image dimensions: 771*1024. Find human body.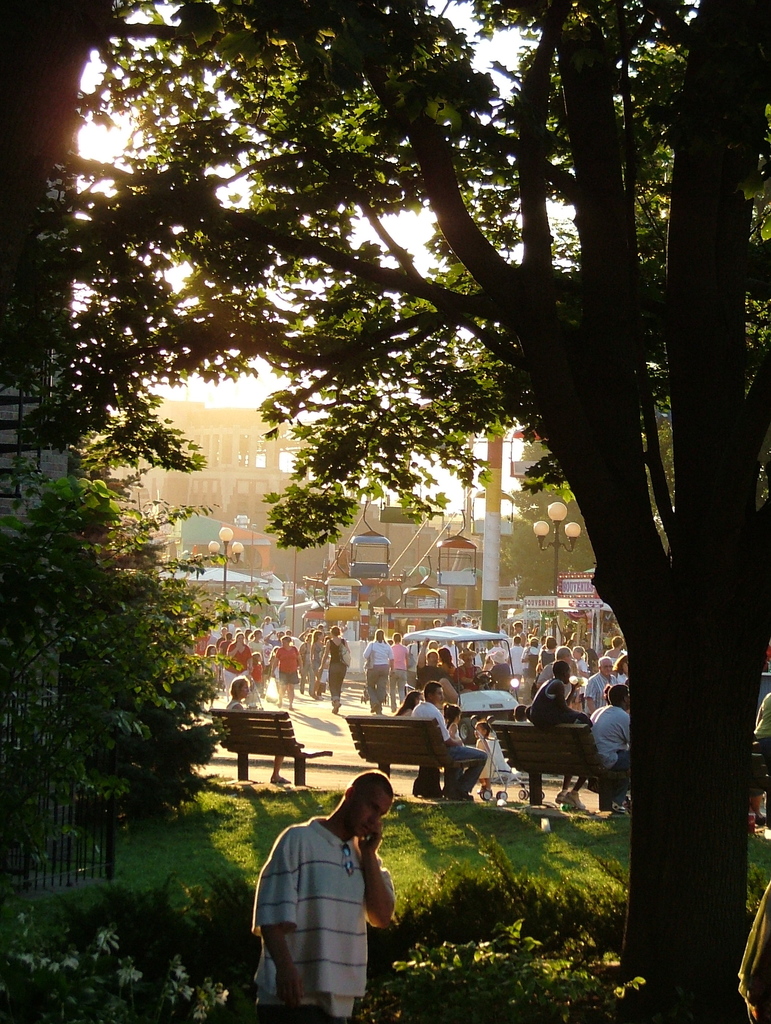
<region>369, 631, 386, 713</region>.
